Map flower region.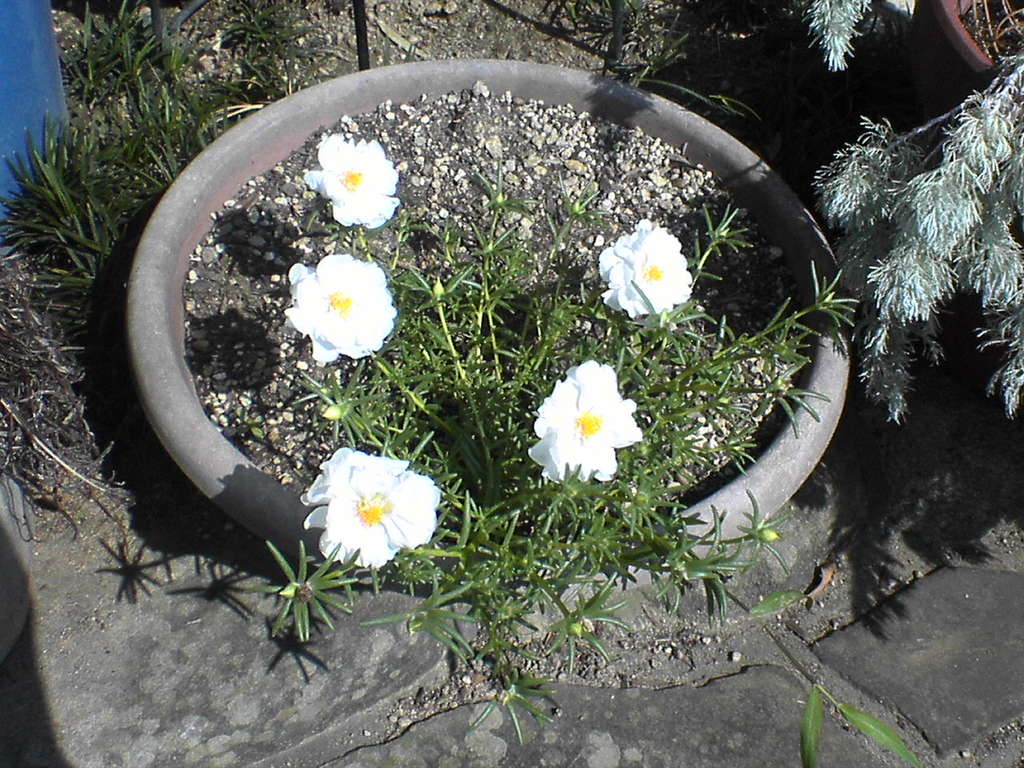
Mapped to {"x1": 306, "y1": 126, "x2": 402, "y2": 231}.
